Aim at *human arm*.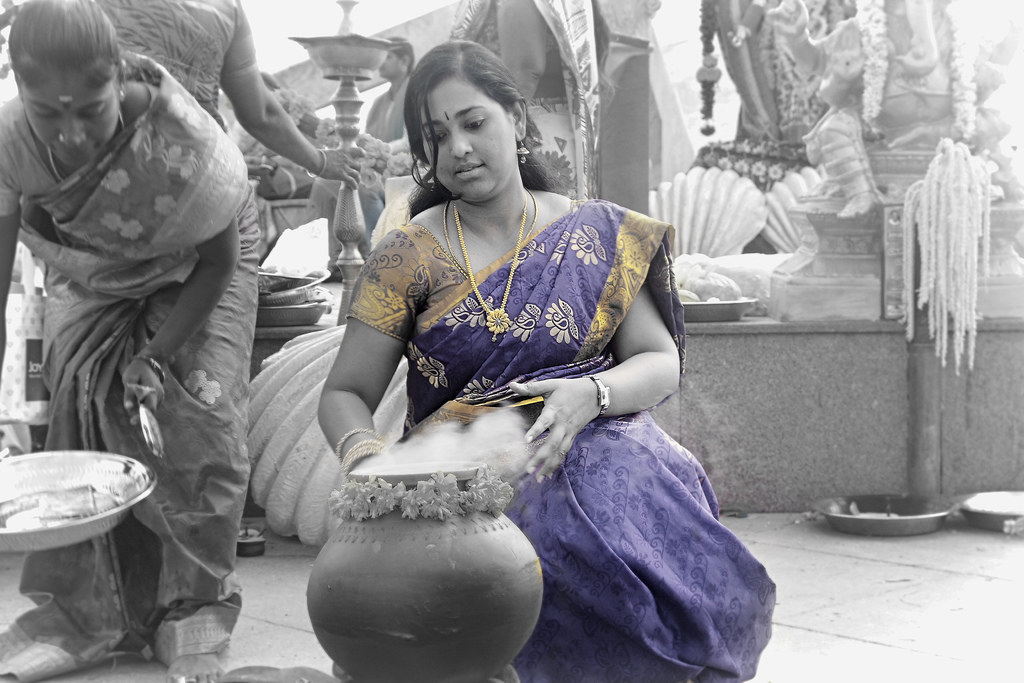
Aimed at [x1=223, y1=12, x2=365, y2=192].
